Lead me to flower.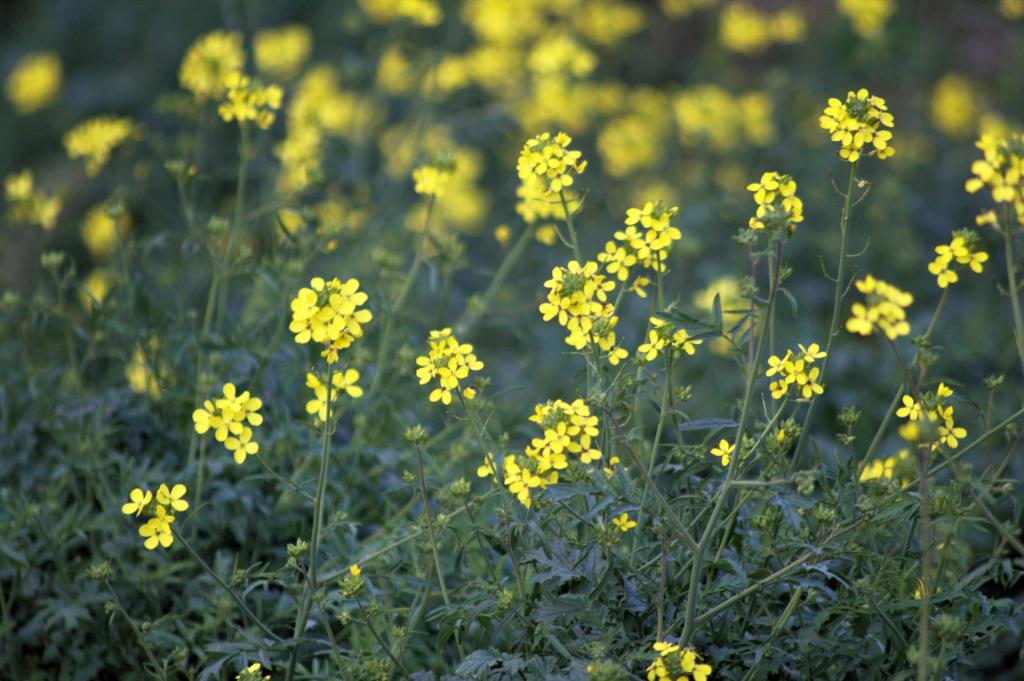
Lead to bbox=[306, 374, 338, 420].
